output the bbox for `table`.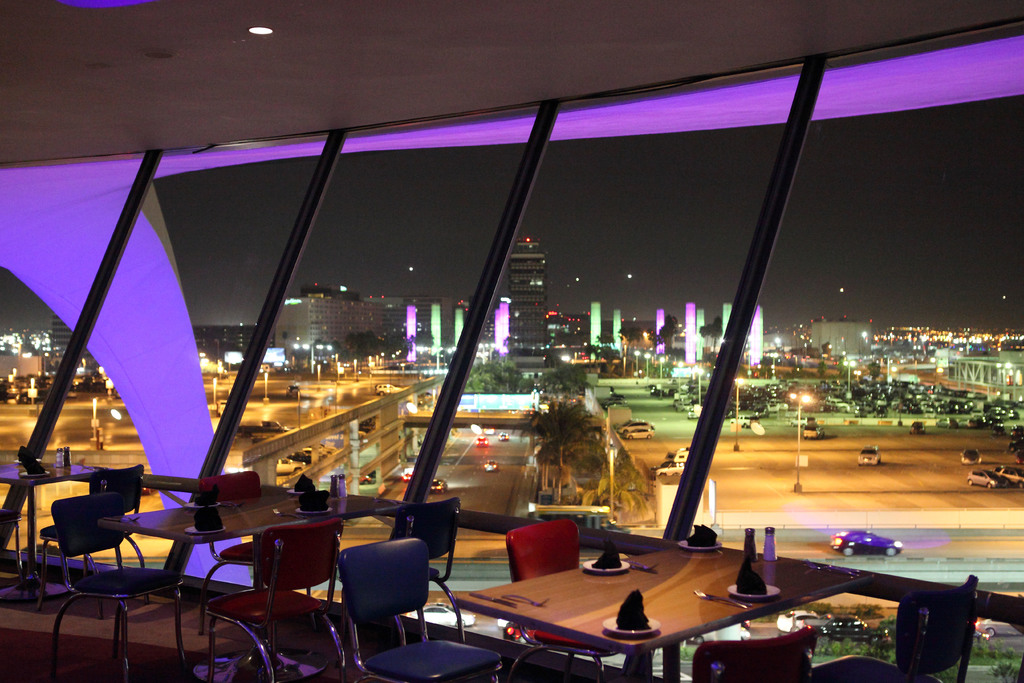
x1=3 y1=452 x2=94 y2=573.
